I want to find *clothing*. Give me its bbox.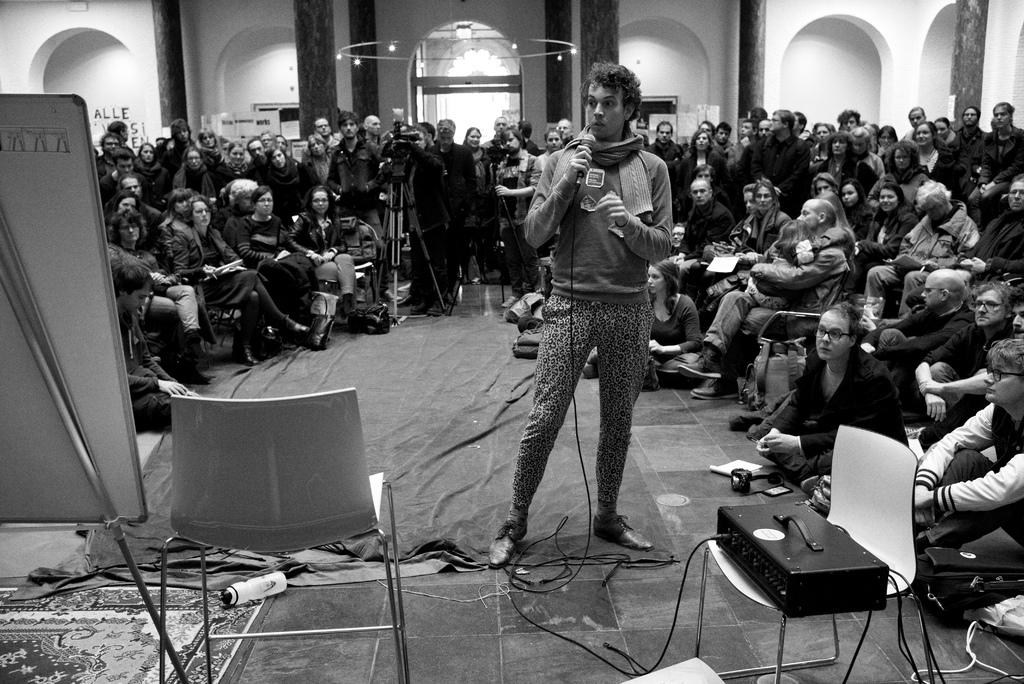
detection(735, 209, 788, 289).
